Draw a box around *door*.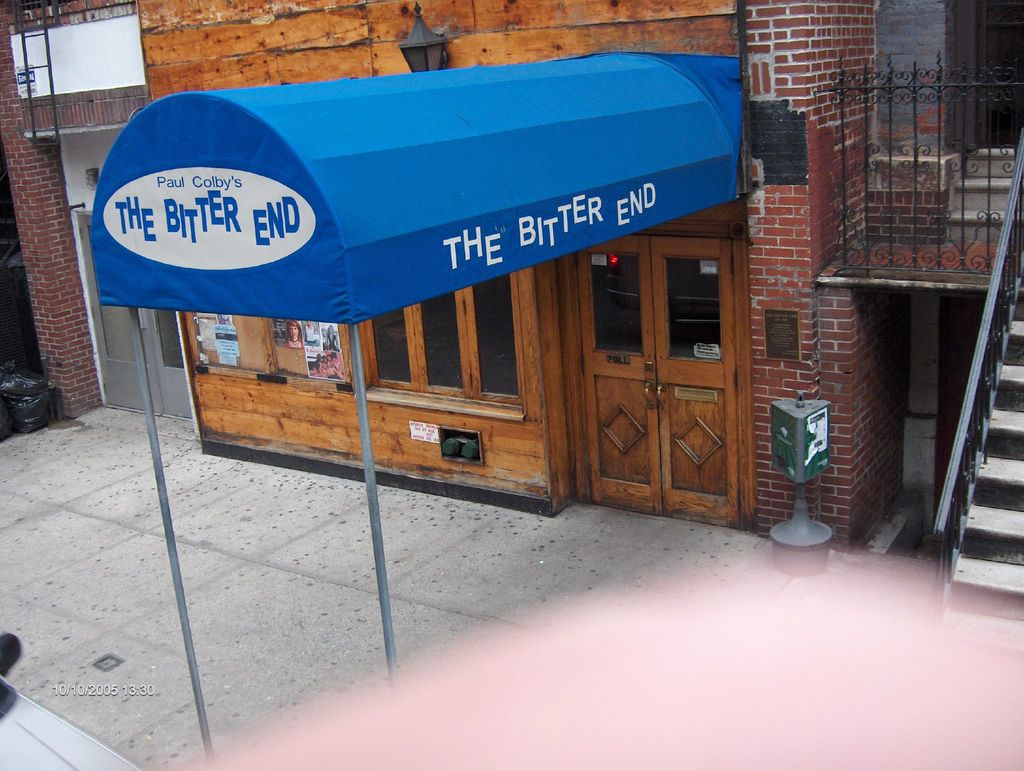
{"left": 79, "top": 214, "right": 193, "bottom": 419}.
